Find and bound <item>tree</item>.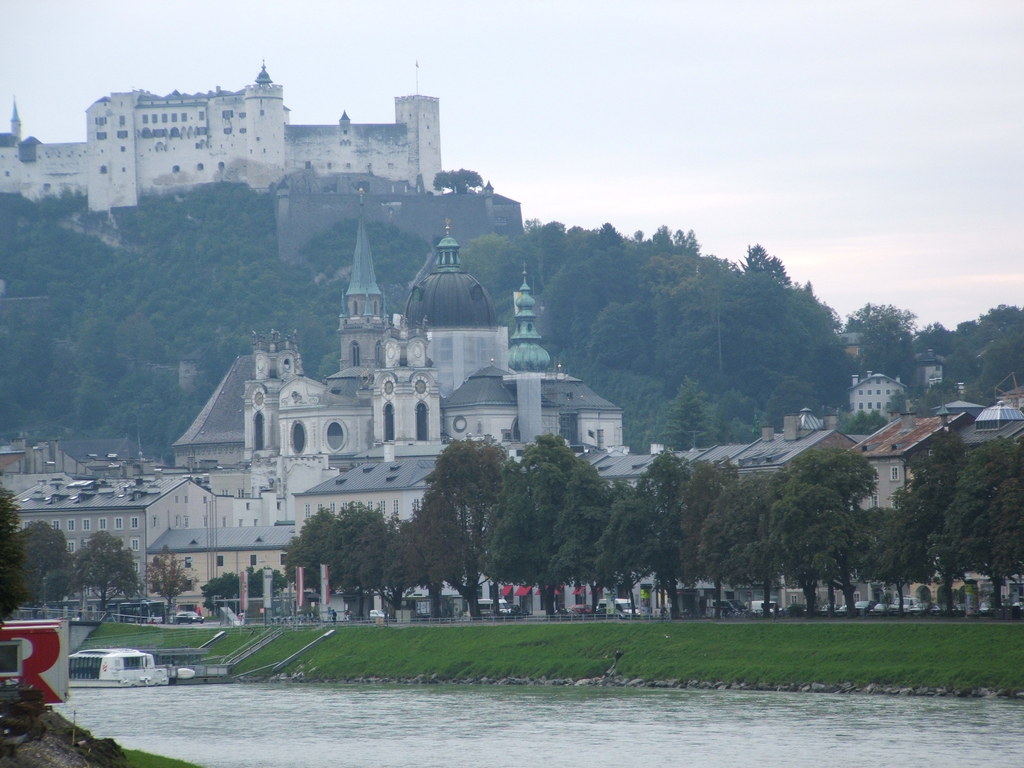
Bound: locate(896, 409, 968, 593).
